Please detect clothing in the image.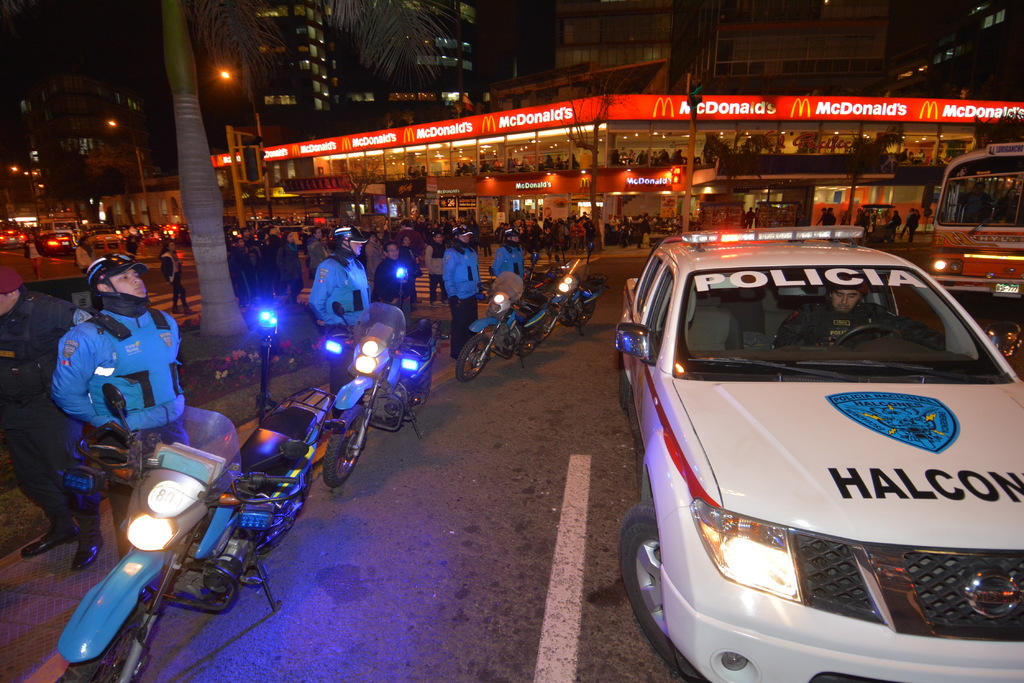
<region>369, 261, 423, 325</region>.
